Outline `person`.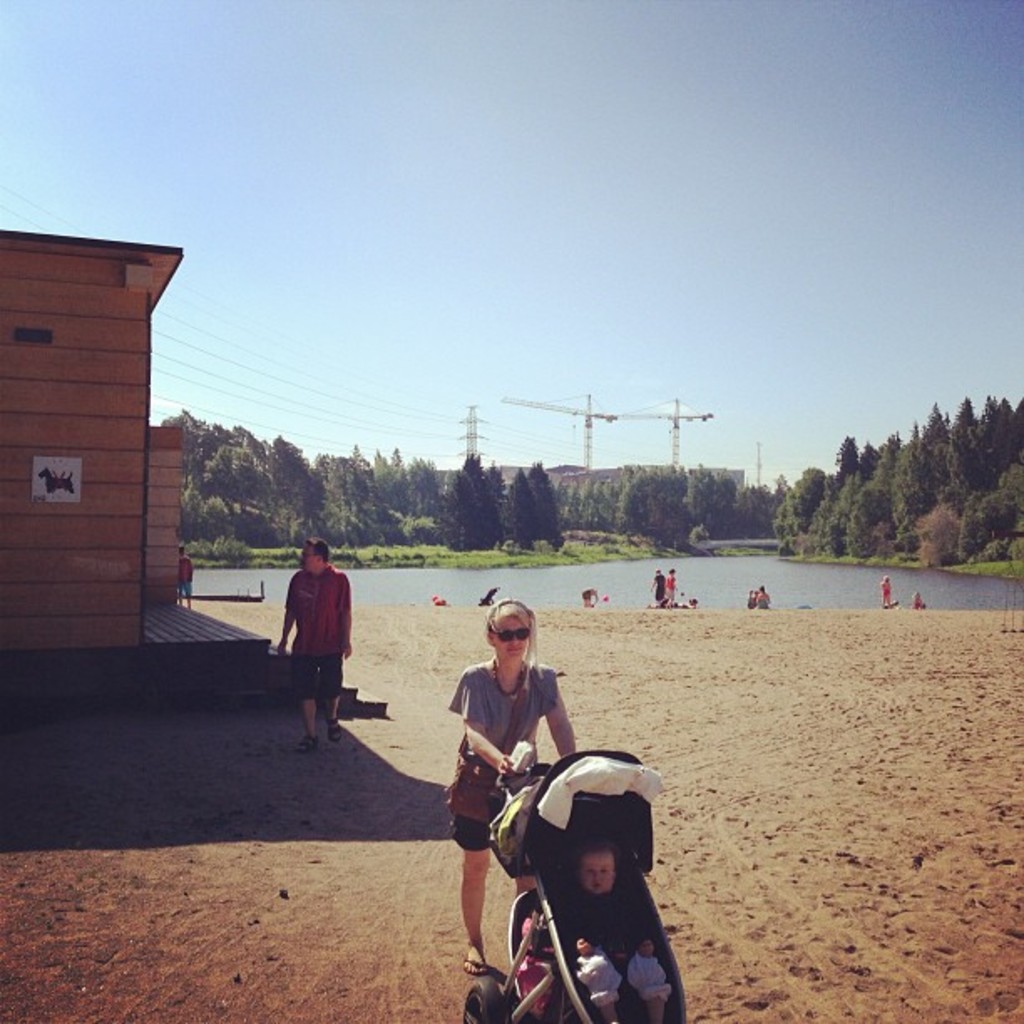
Outline: 442 599 582 970.
